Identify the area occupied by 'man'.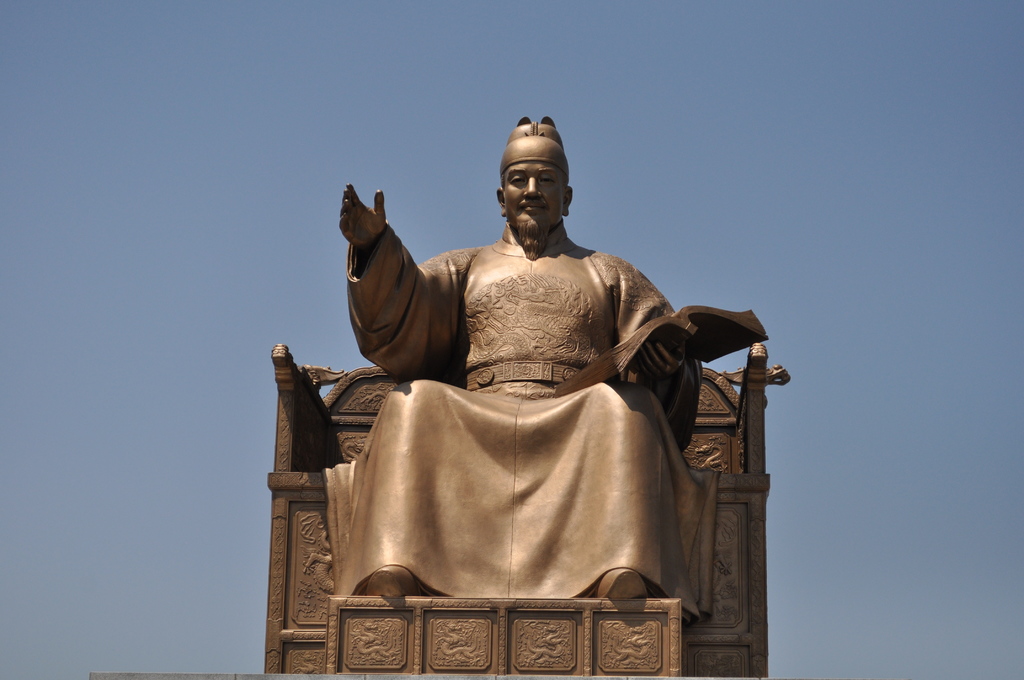
Area: (left=346, top=114, right=705, bottom=600).
